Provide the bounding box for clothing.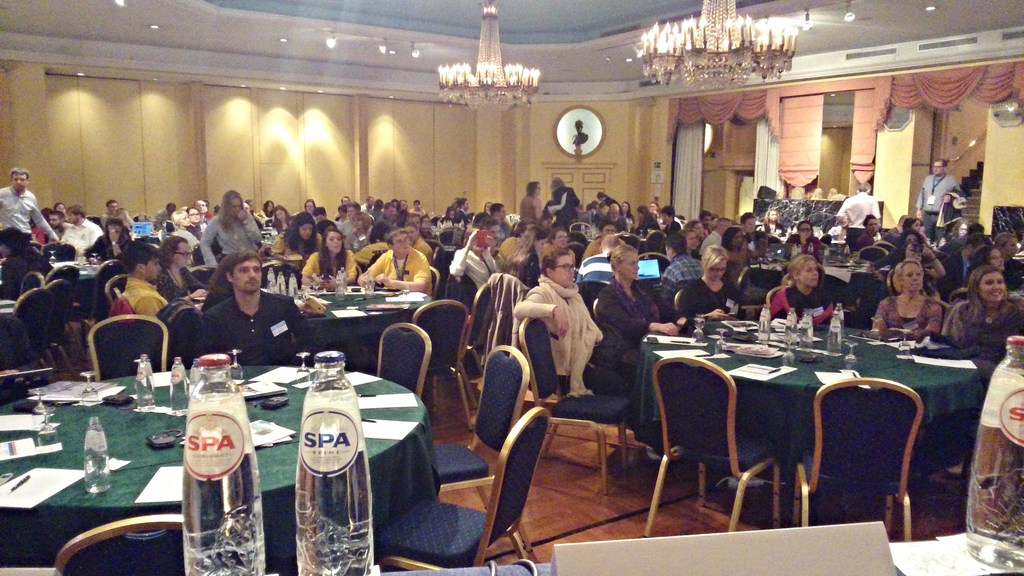
<bbox>515, 279, 596, 379</bbox>.
